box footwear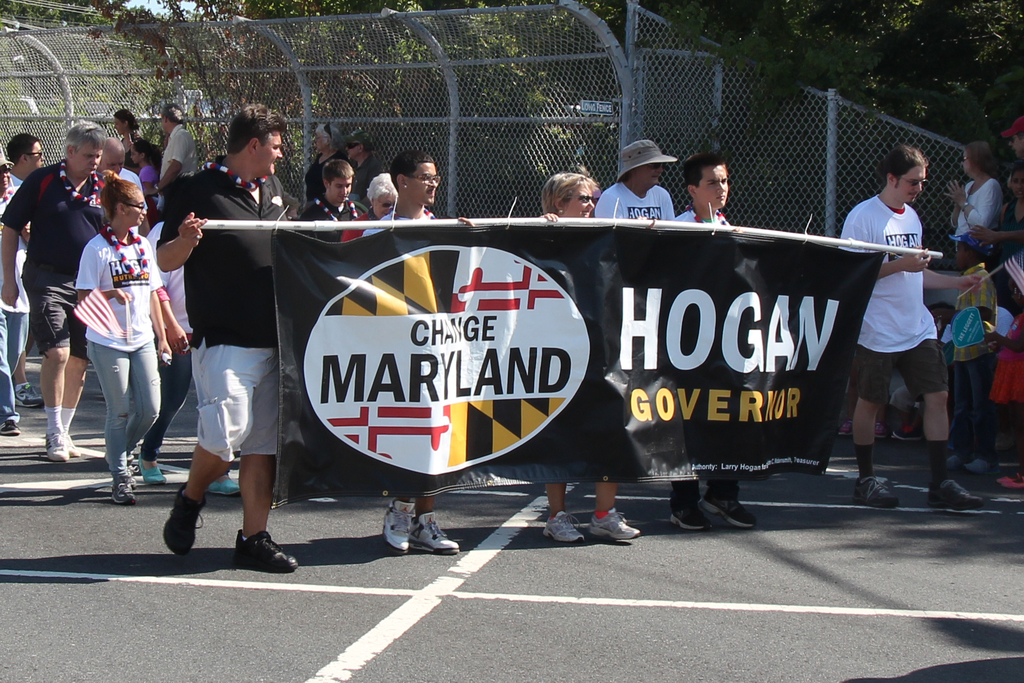
[x1=206, y1=479, x2=244, y2=495]
